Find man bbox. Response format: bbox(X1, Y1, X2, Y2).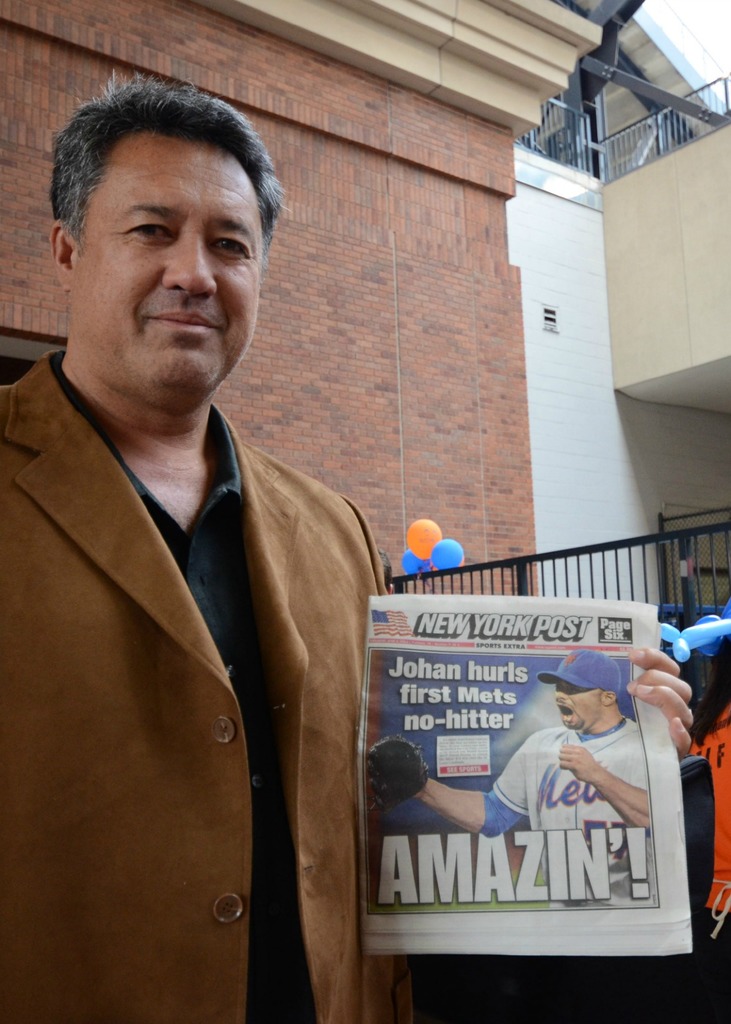
bbox(25, 79, 391, 1023).
